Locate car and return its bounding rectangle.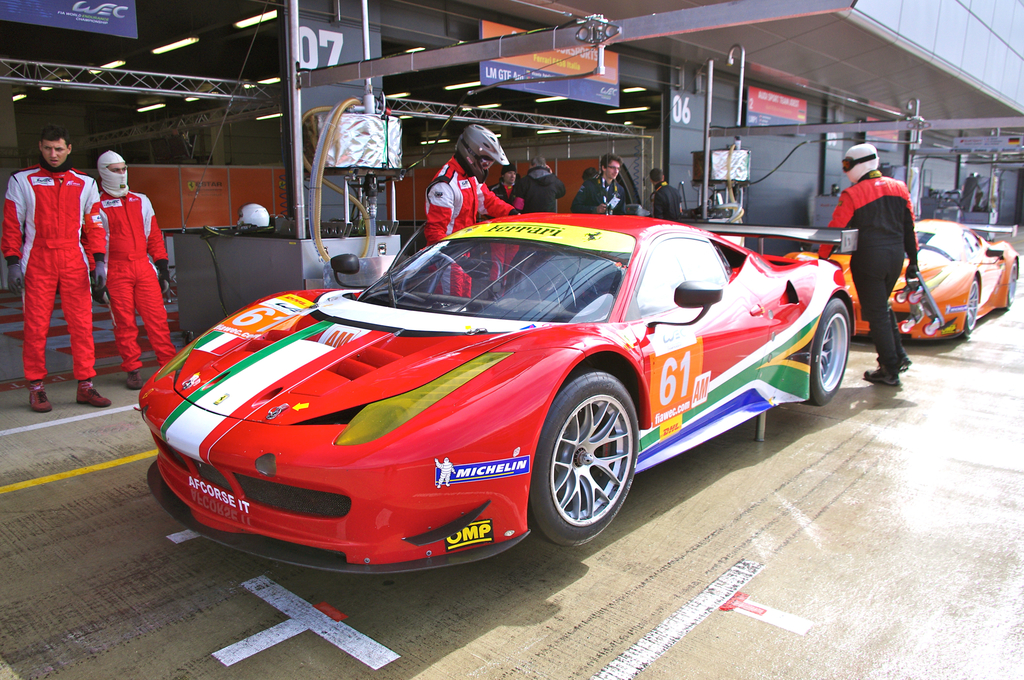
828, 215, 1023, 346.
